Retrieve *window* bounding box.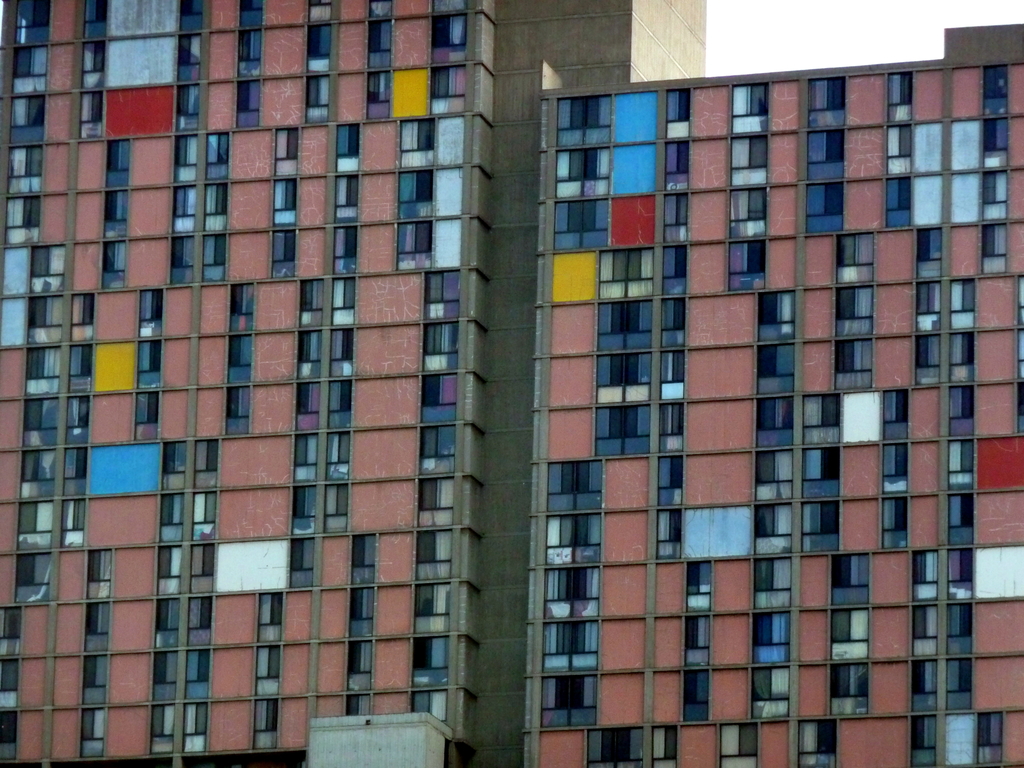
Bounding box: l=365, t=1, r=392, b=18.
